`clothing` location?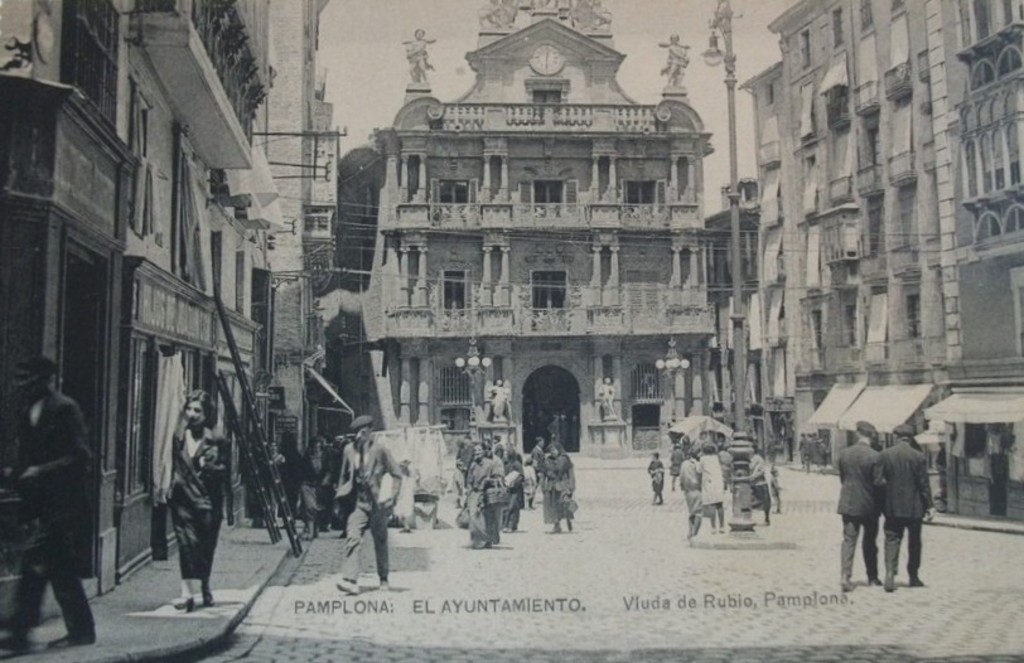
rect(328, 437, 402, 579)
